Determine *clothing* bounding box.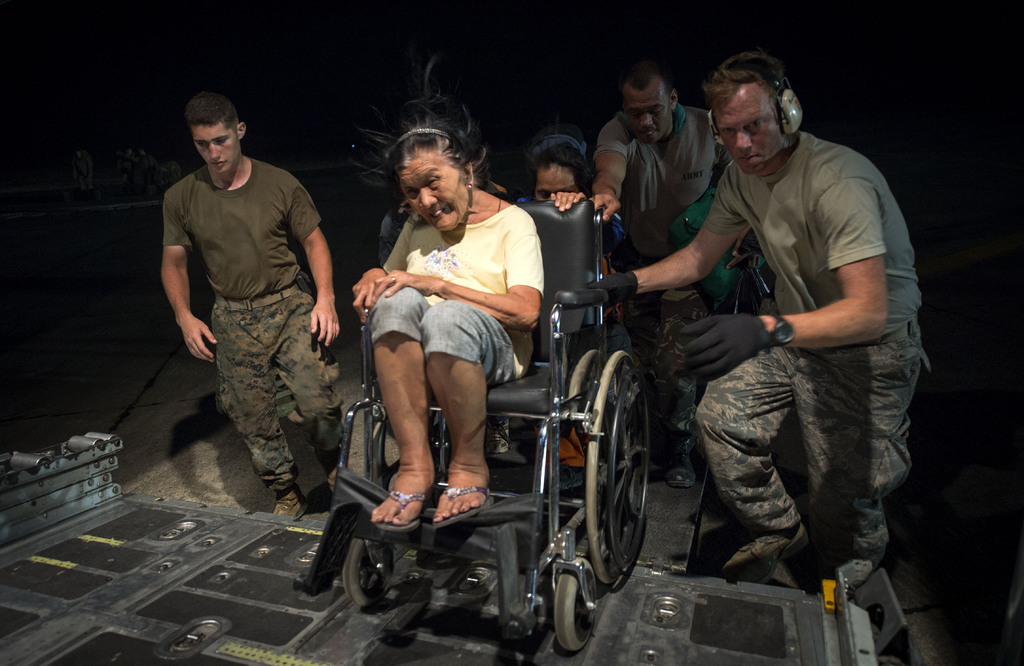
Determined: (605, 97, 732, 452).
